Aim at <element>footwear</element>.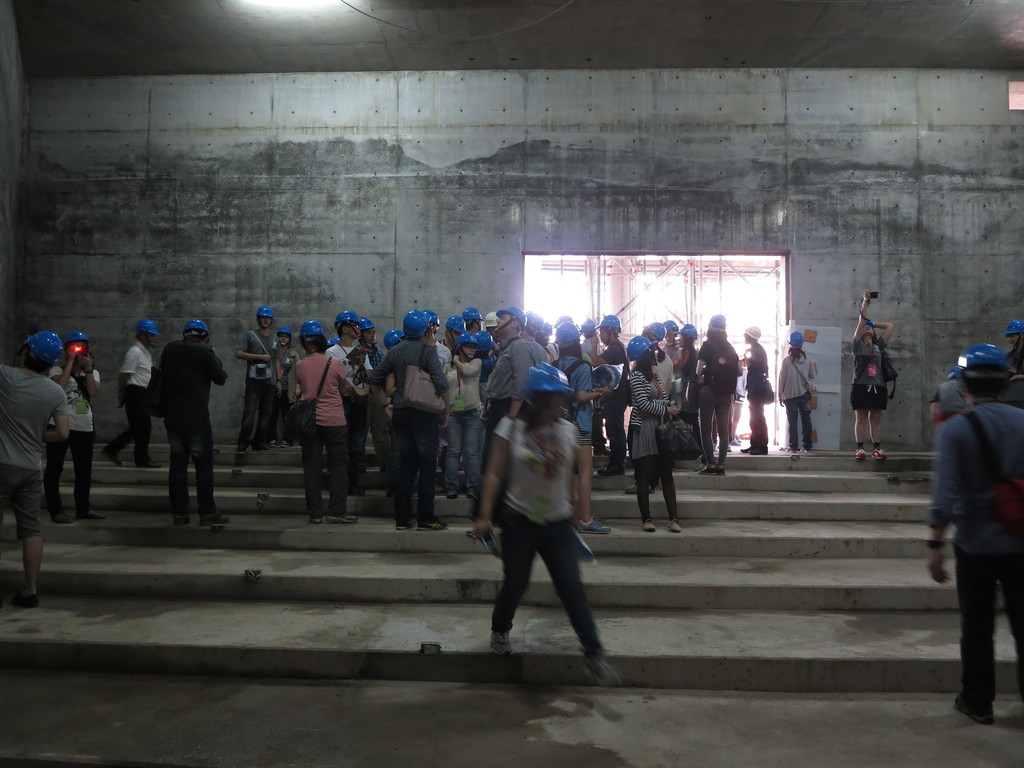
Aimed at rect(136, 456, 160, 472).
